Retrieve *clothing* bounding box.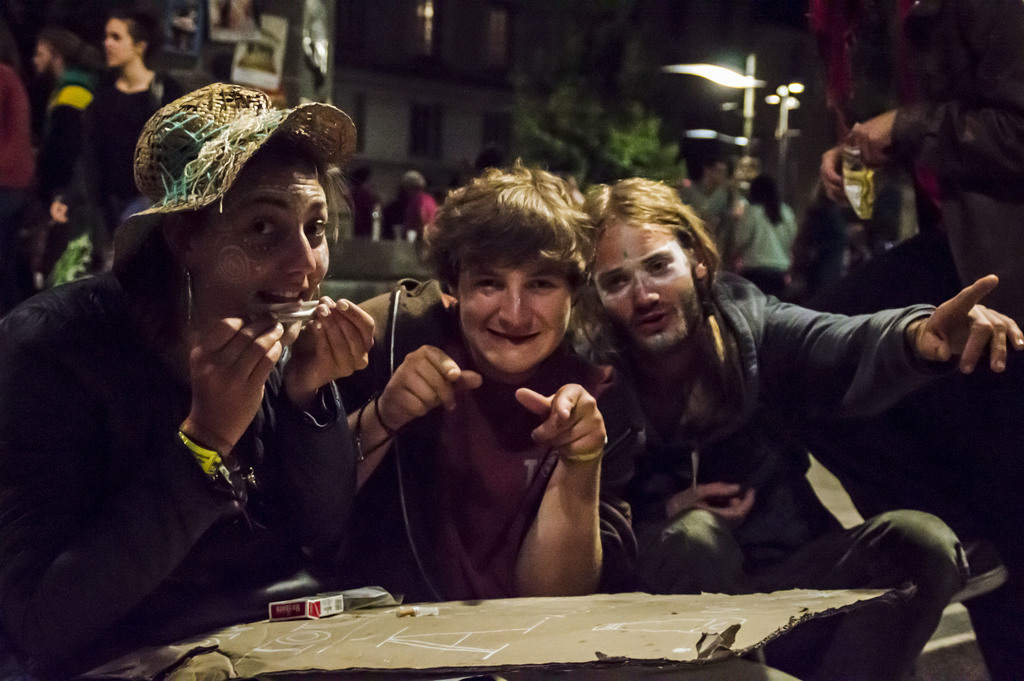
Bounding box: x1=0 y1=60 x2=33 y2=193.
